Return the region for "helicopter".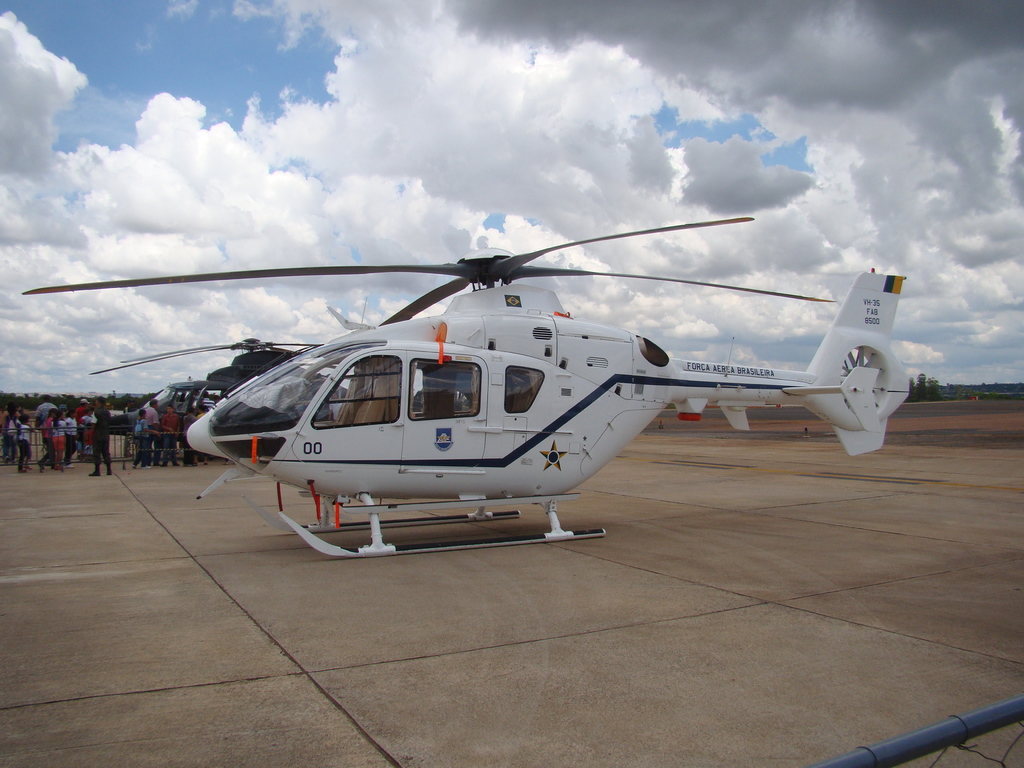
89, 333, 330, 462.
